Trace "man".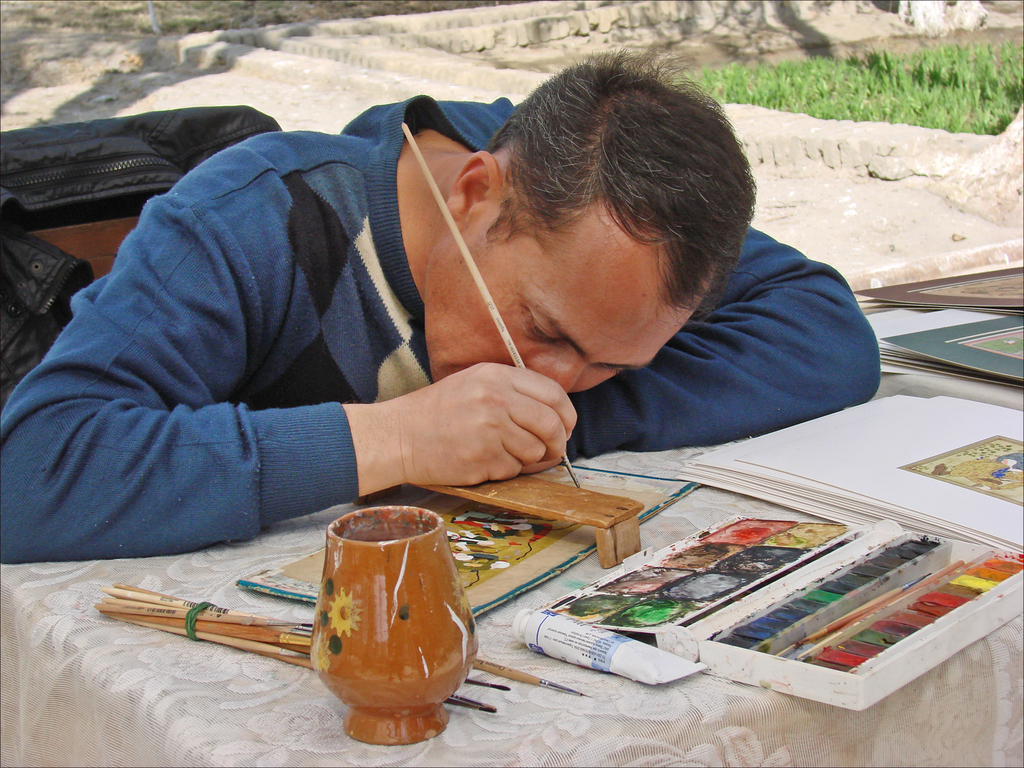
Traced to Rect(0, 49, 895, 547).
